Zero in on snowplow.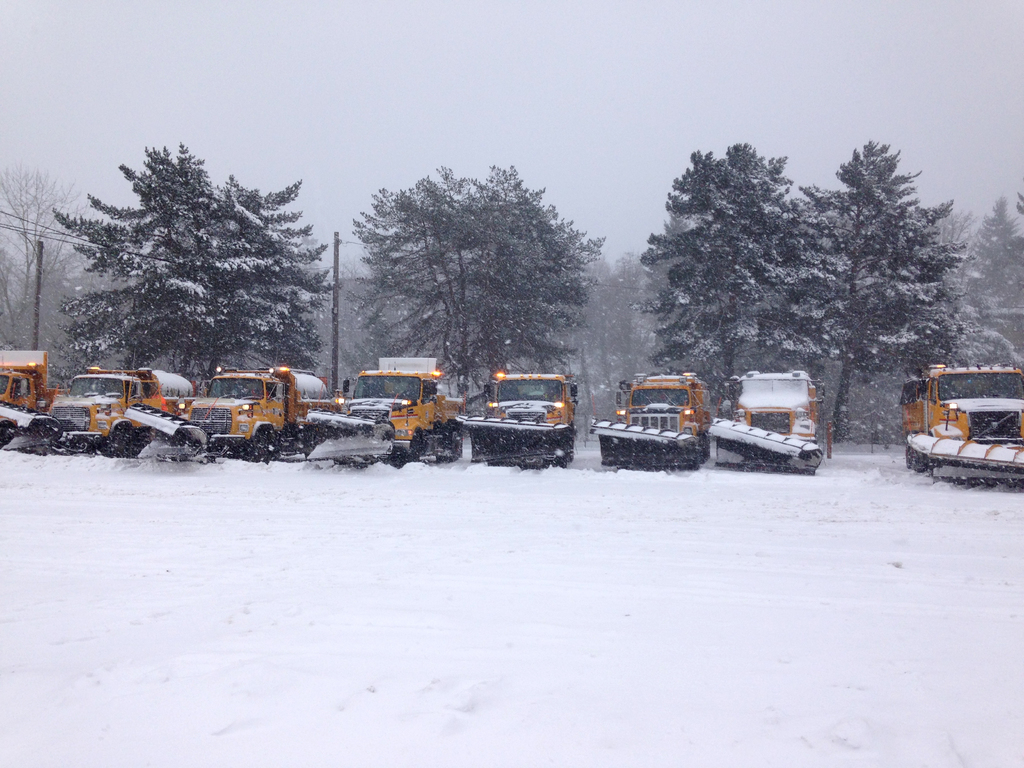
Zeroed in: rect(39, 365, 196, 458).
